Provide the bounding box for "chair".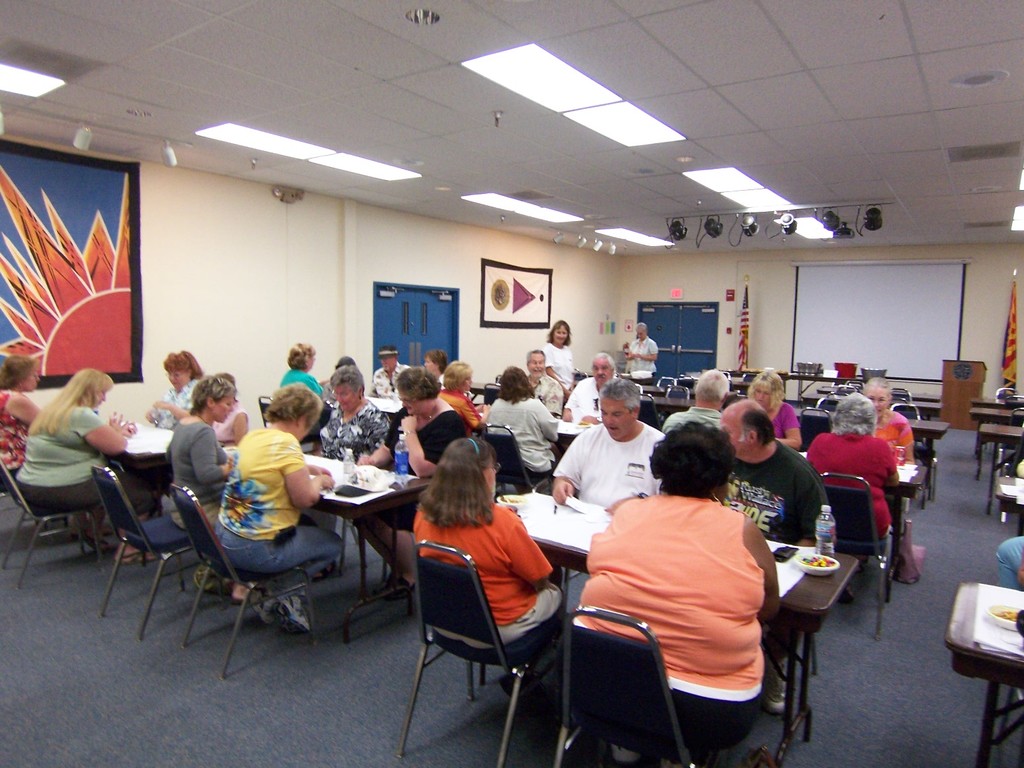
x1=402, y1=533, x2=579, y2=748.
